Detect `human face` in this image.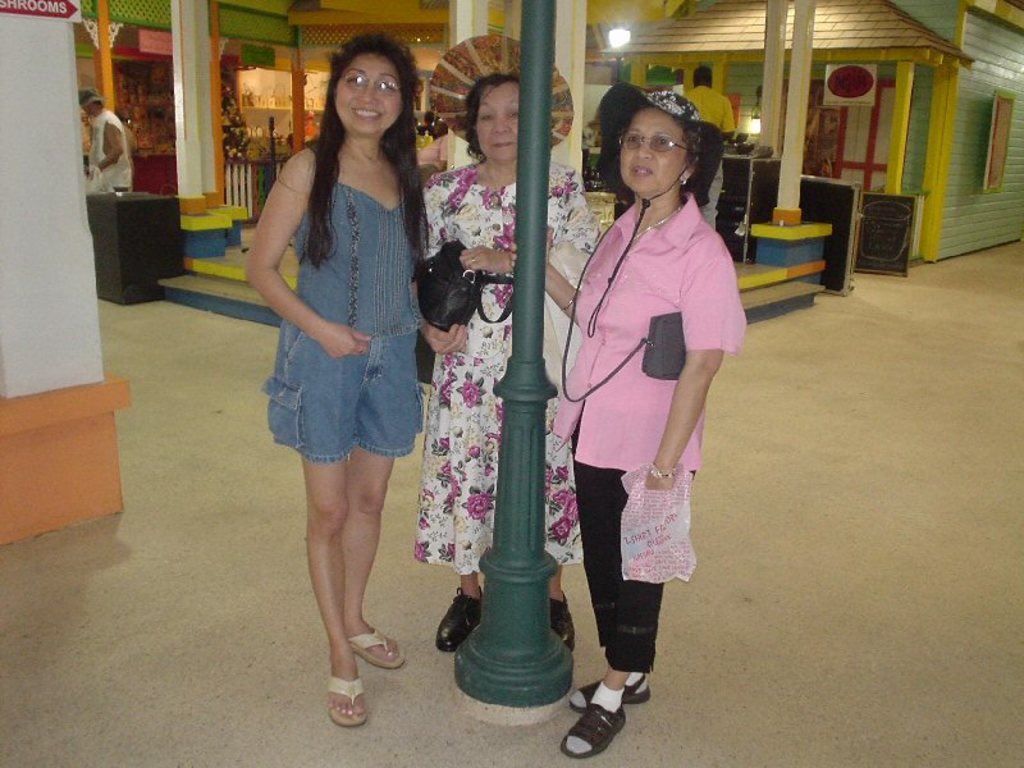
Detection: select_region(477, 84, 518, 164).
